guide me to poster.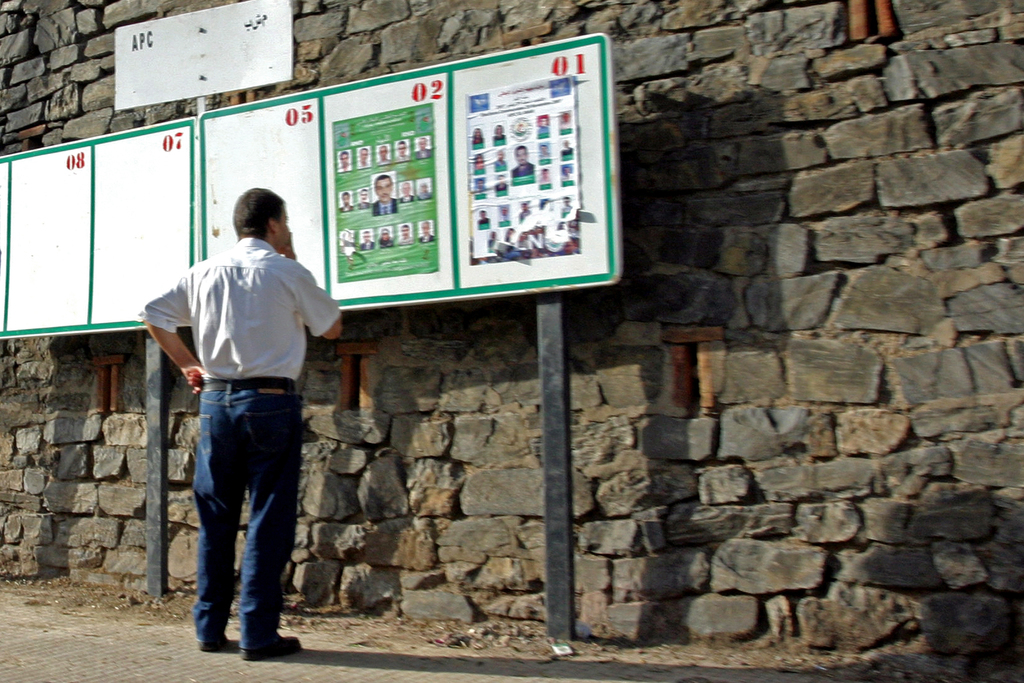
Guidance: (331, 99, 438, 284).
